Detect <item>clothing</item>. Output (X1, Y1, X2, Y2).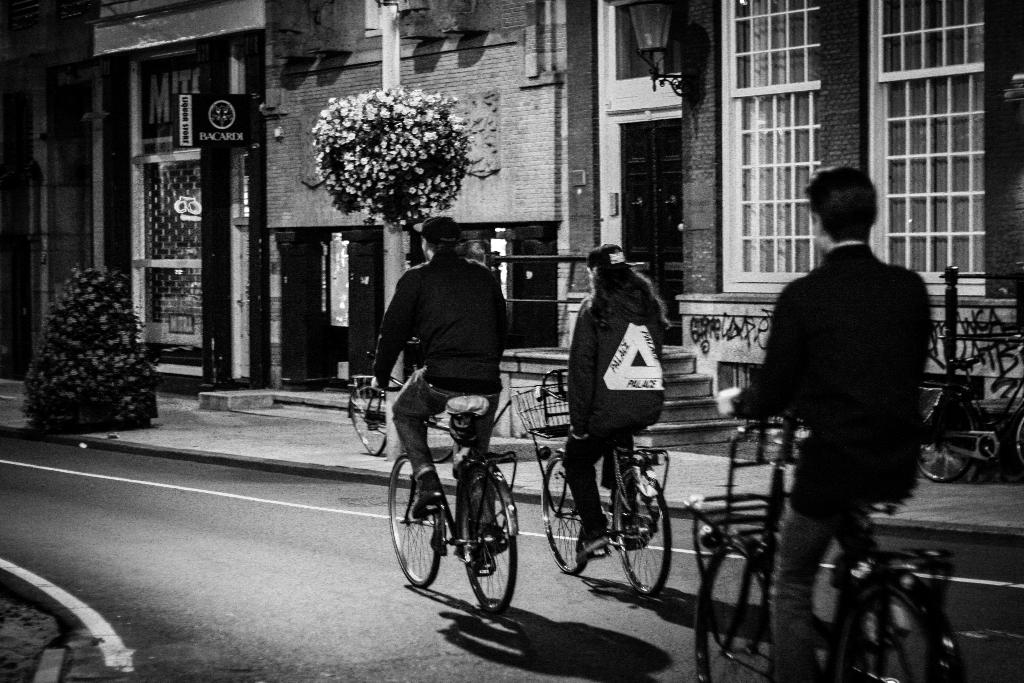
(729, 255, 927, 682).
